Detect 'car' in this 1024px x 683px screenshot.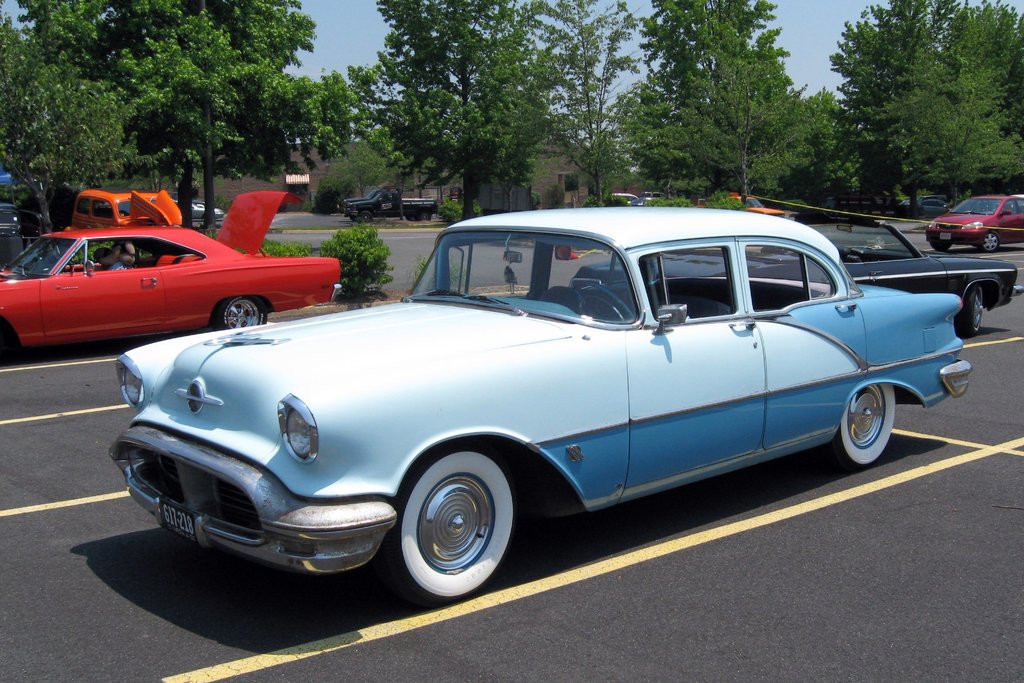
Detection: 1006/193/1023/205.
